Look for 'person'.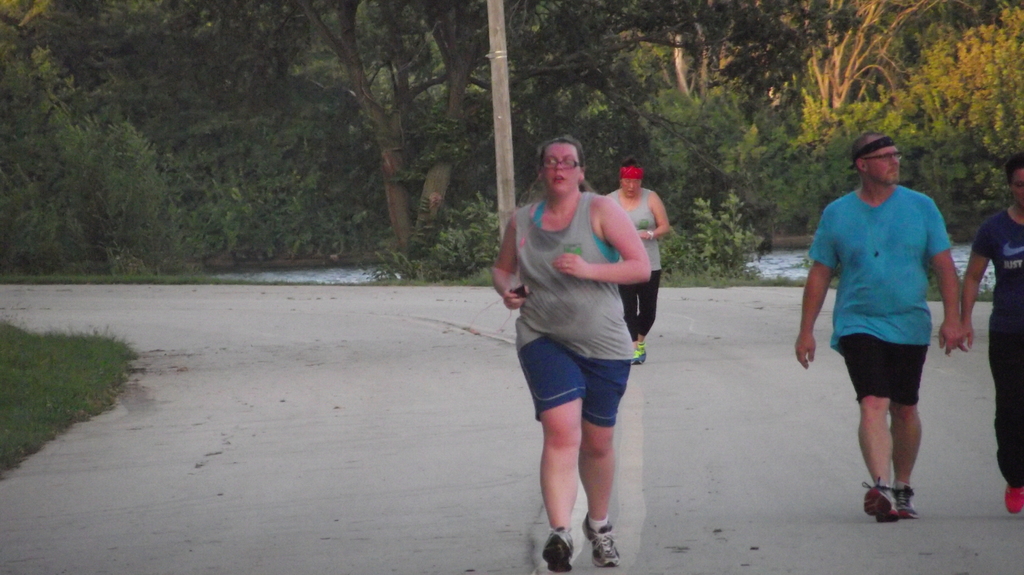
Found: locate(493, 139, 651, 574).
